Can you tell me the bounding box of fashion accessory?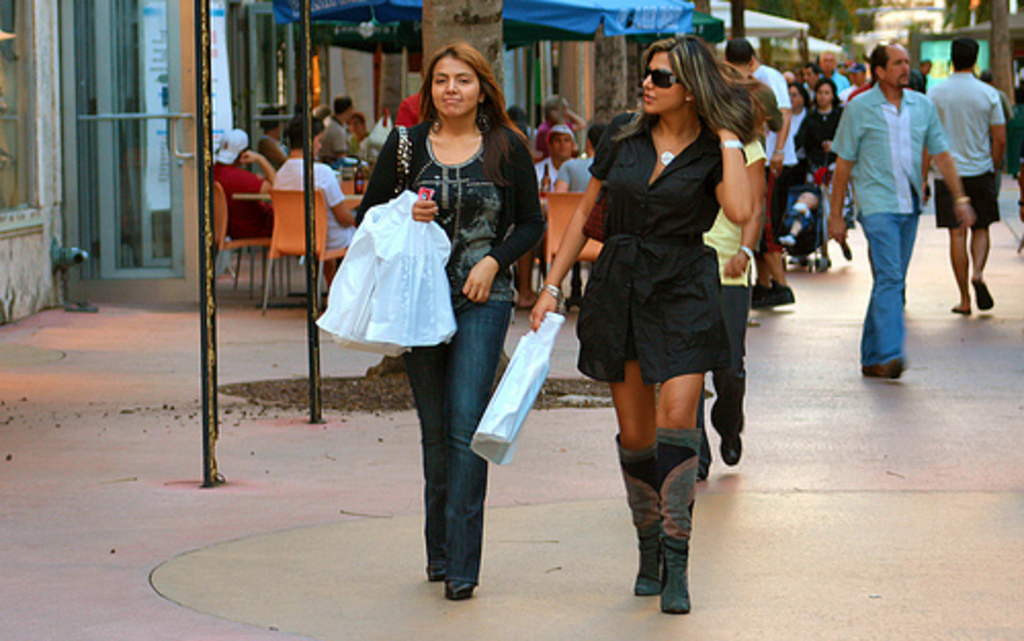
bbox(547, 285, 561, 299).
